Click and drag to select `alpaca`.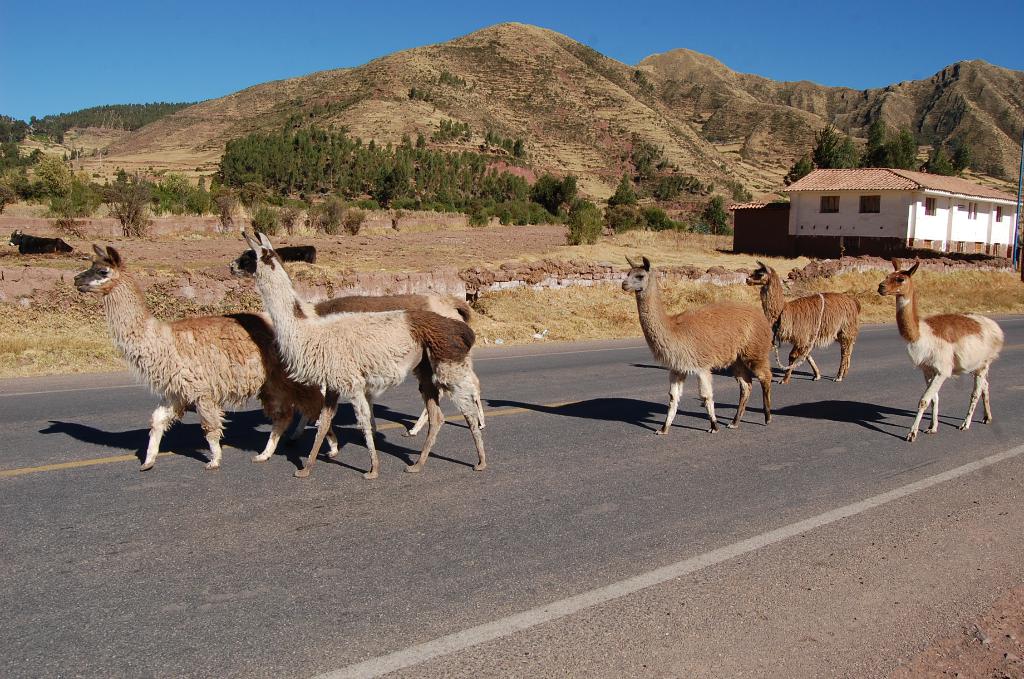
Selection: x1=619 y1=255 x2=776 y2=435.
